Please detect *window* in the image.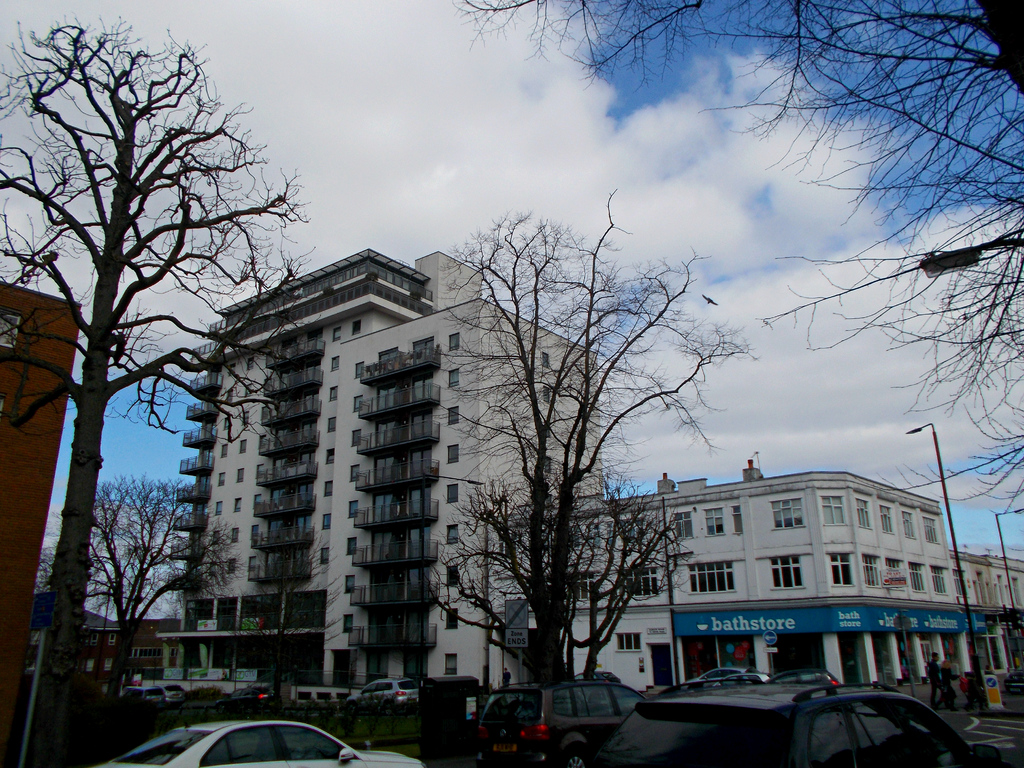
box=[900, 511, 916, 540].
